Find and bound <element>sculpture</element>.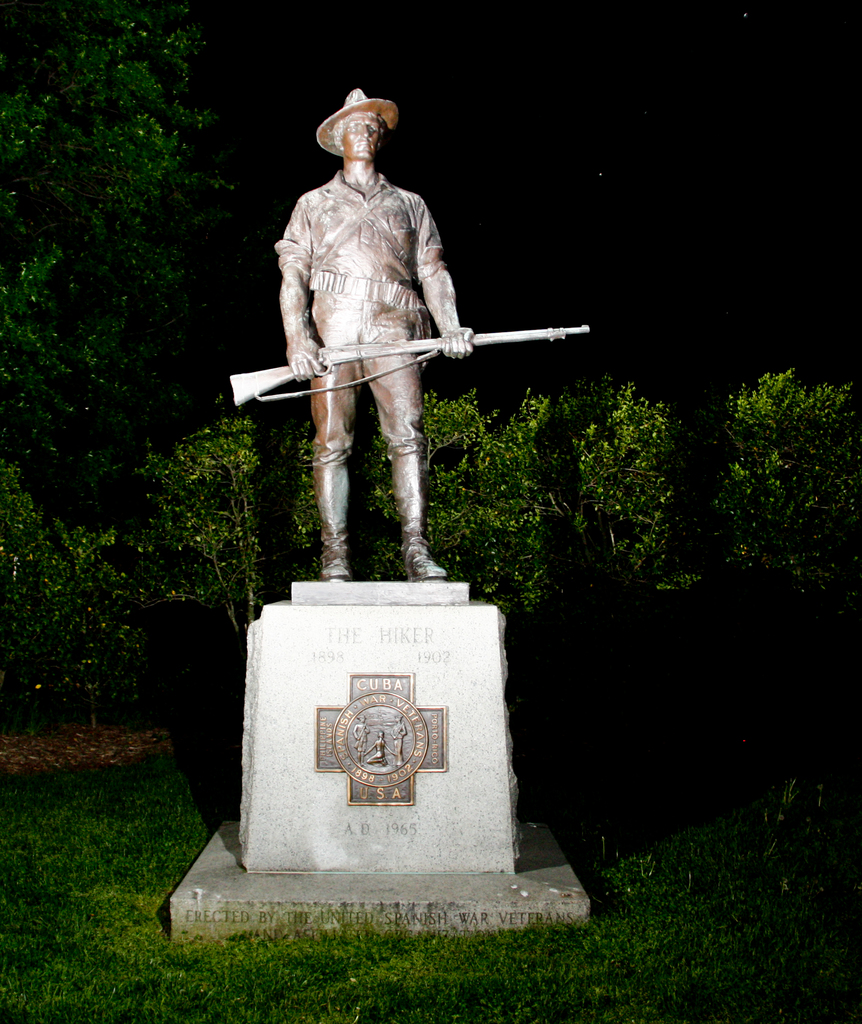
Bound: left=264, top=112, right=548, bottom=588.
